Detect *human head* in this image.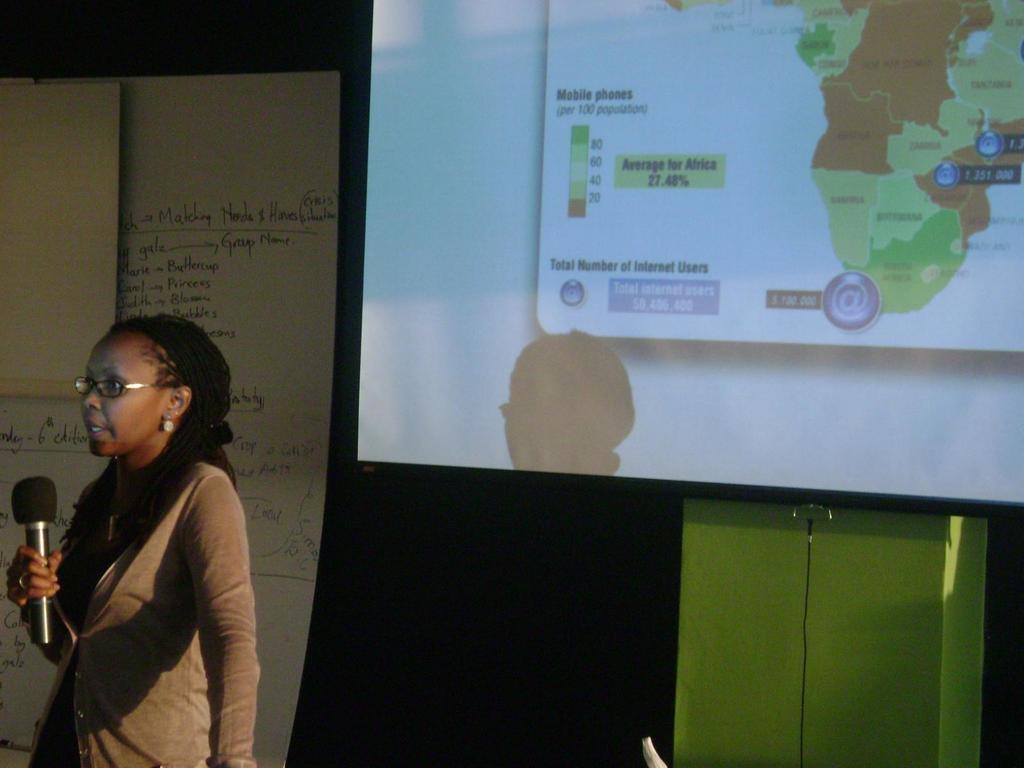
Detection: 75:324:200:465.
